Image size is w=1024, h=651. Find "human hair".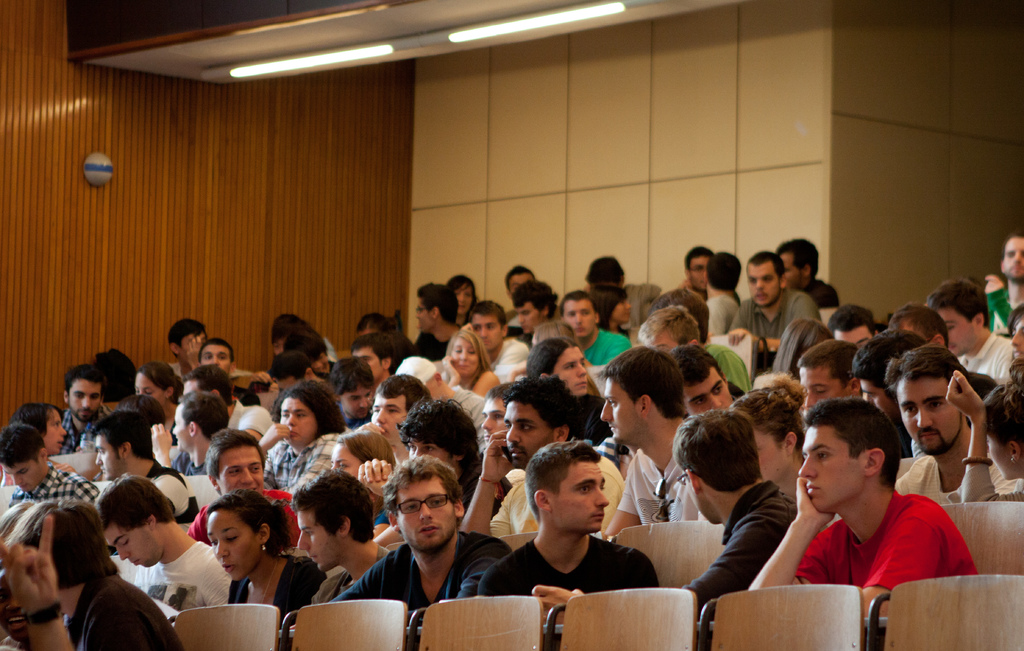
{"left": 533, "top": 317, "right": 575, "bottom": 340}.
